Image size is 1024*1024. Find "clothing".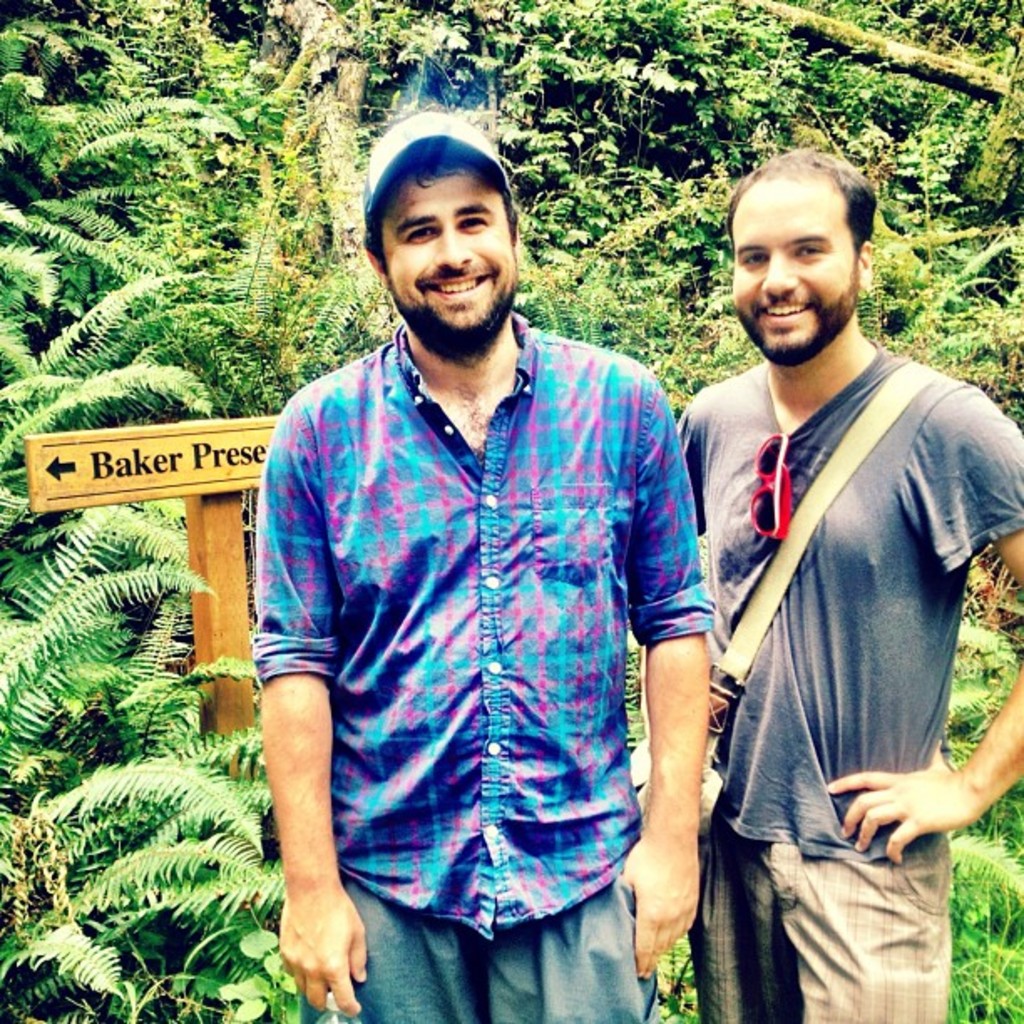
246/279/714/977.
